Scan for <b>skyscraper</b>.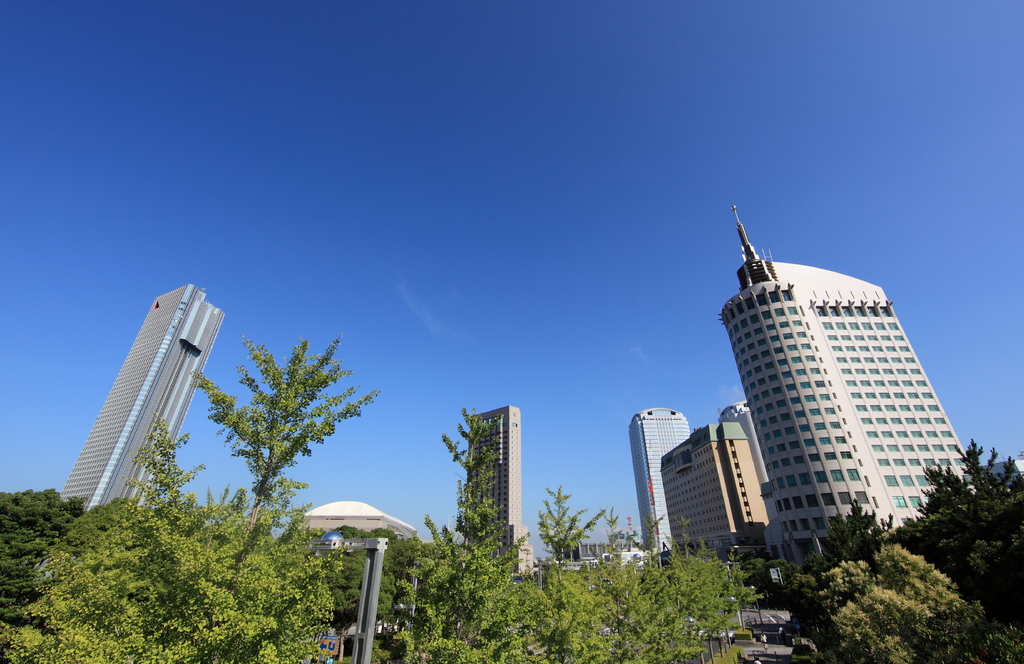
Scan result: 51:281:231:513.
